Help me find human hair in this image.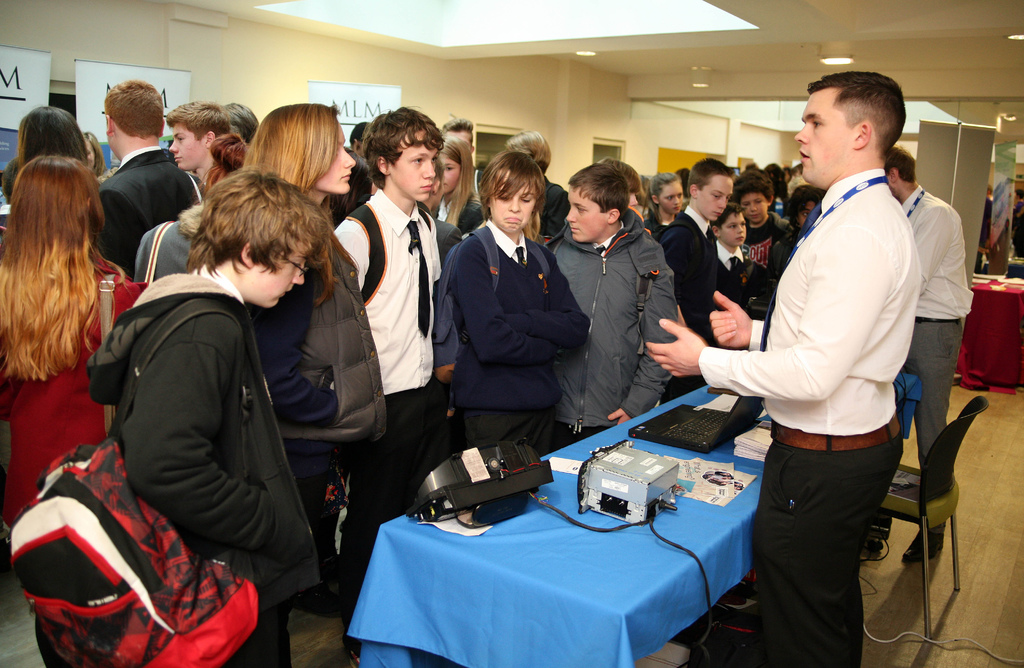
Found it: (769,163,785,184).
